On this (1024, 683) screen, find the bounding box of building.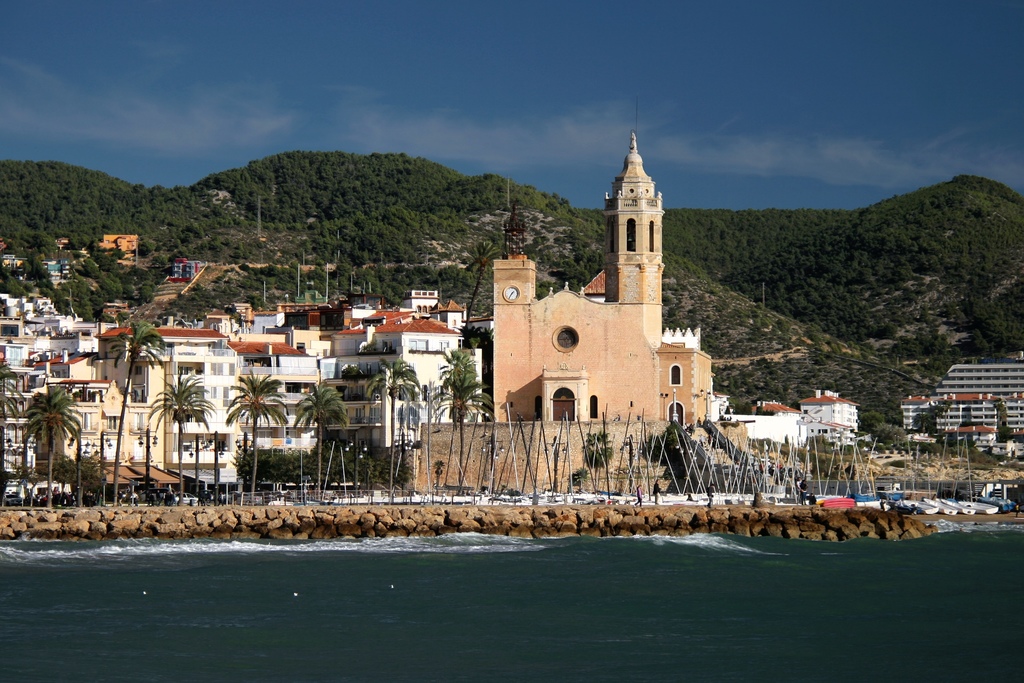
Bounding box: (168, 259, 201, 281).
